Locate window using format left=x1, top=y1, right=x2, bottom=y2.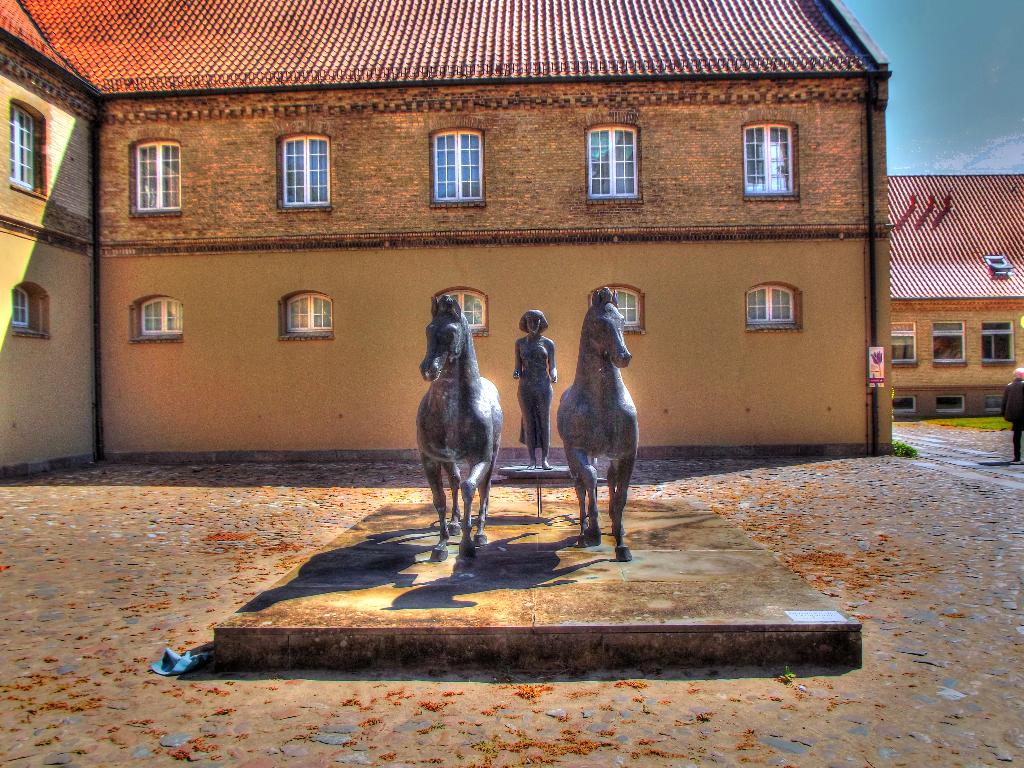
left=934, top=316, right=966, bottom=361.
